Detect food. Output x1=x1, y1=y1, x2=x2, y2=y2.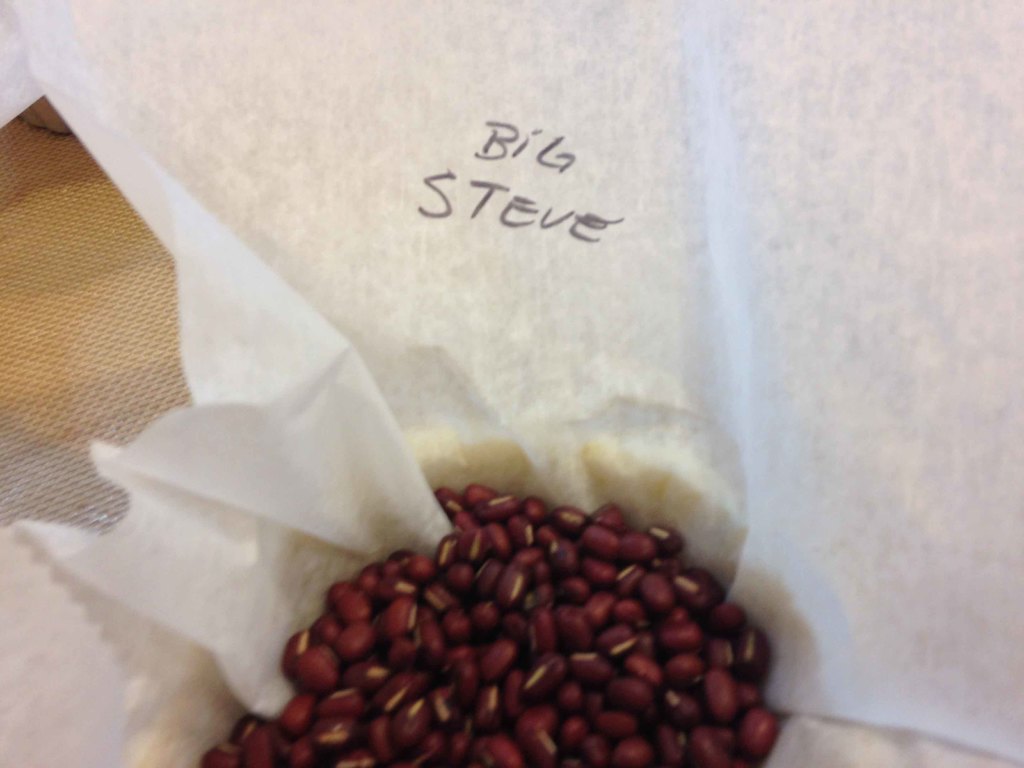
x1=285, y1=445, x2=766, y2=767.
